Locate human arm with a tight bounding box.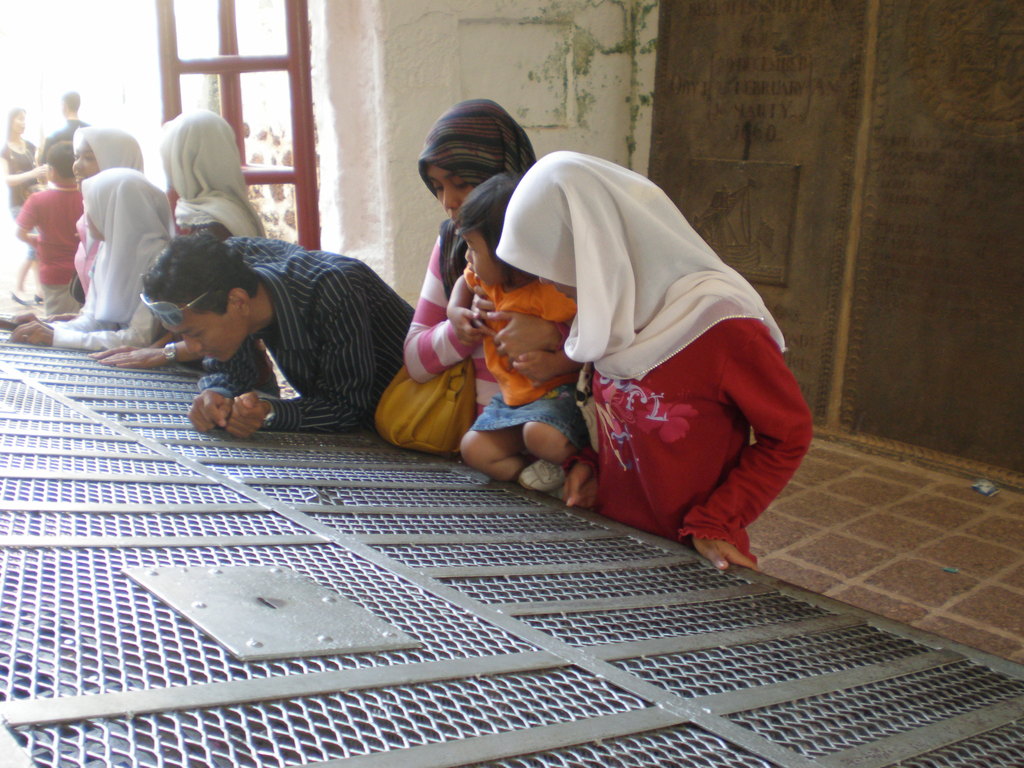
crop(678, 289, 813, 566).
